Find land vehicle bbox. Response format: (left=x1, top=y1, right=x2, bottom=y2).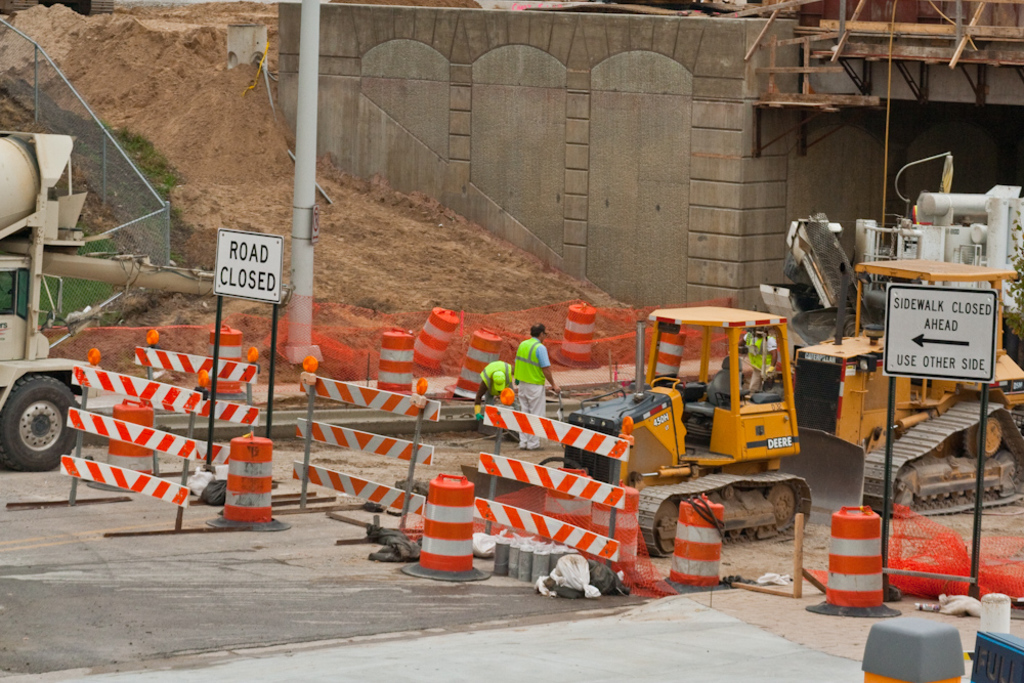
(left=790, top=262, right=1023, bottom=505).
